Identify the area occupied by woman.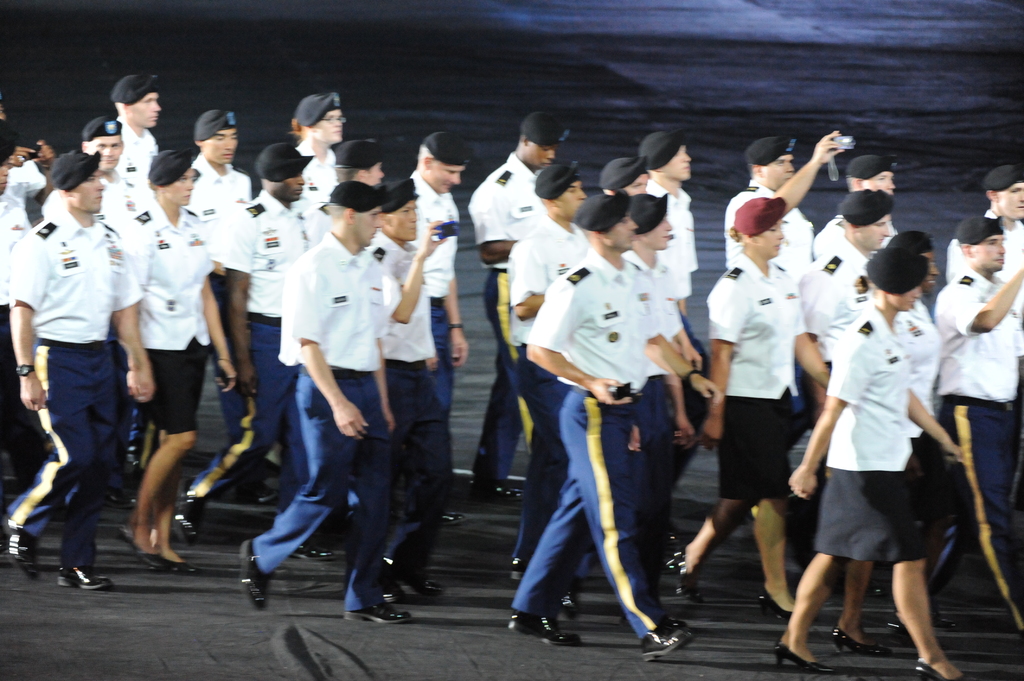
Area: region(680, 198, 801, 622).
